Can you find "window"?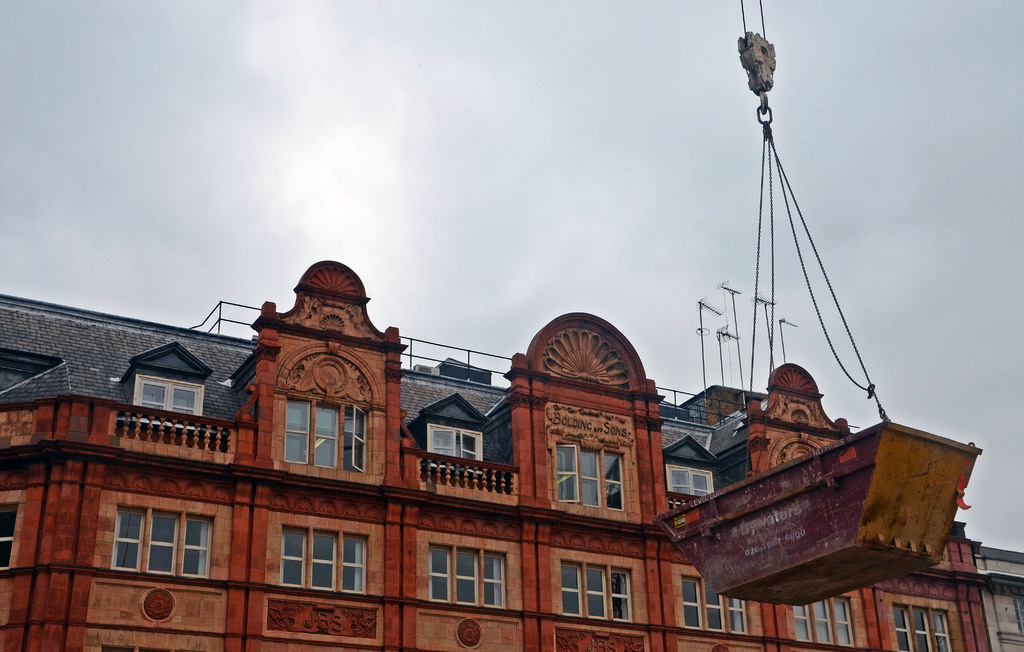
Yes, bounding box: l=678, t=571, r=748, b=636.
